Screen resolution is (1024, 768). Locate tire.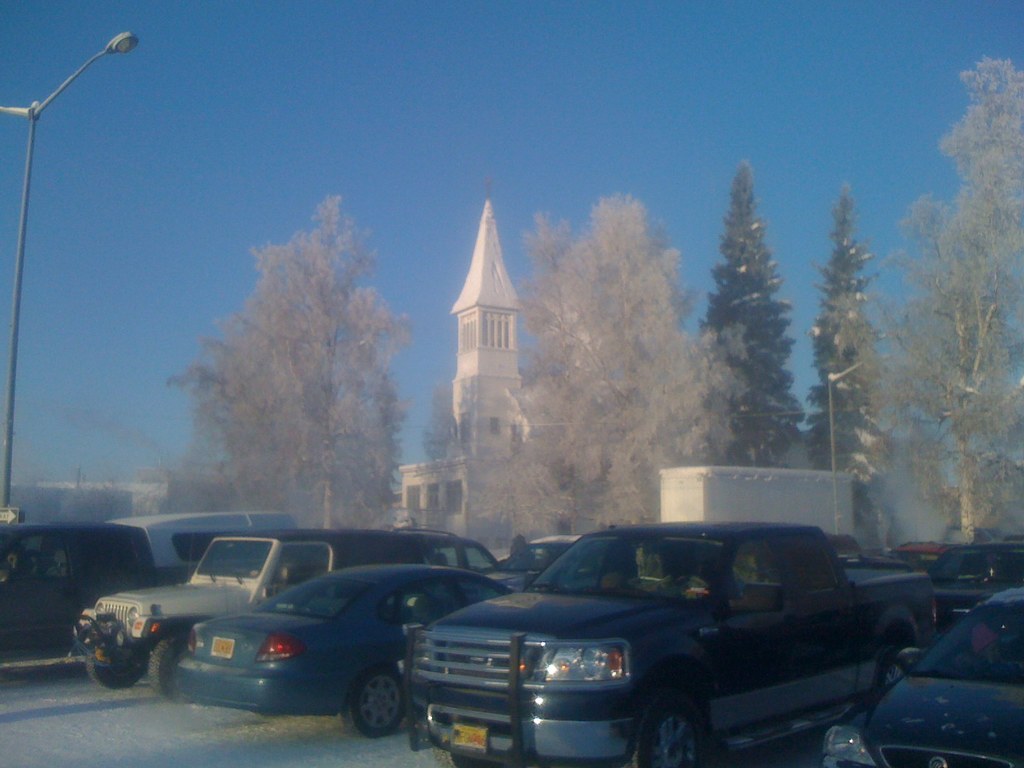
detection(145, 630, 184, 704).
